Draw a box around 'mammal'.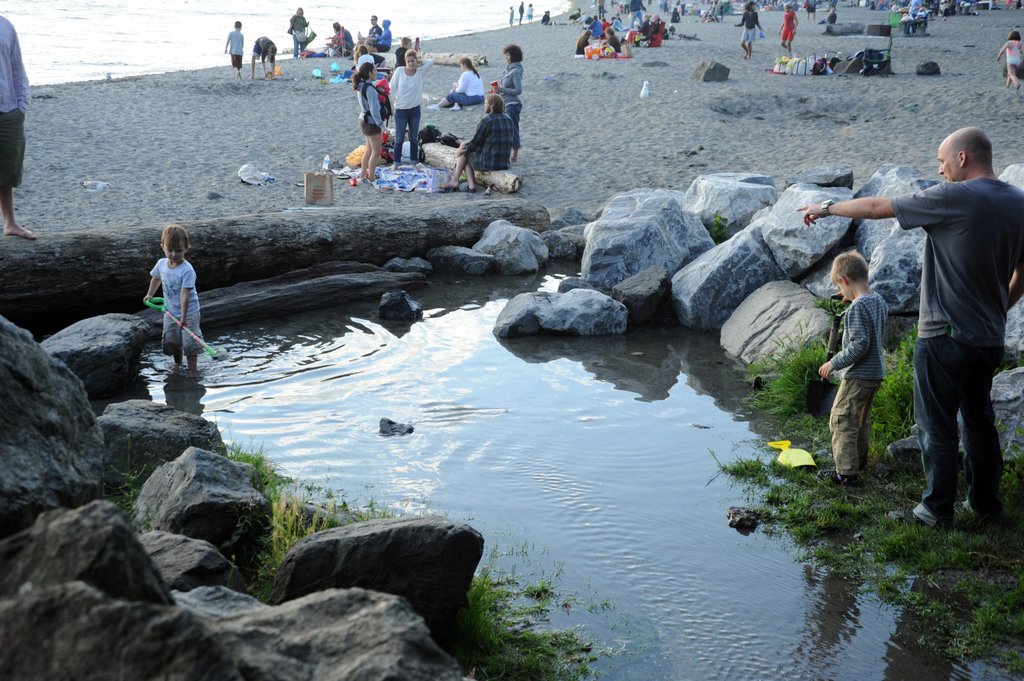
bbox=[542, 10, 550, 25].
